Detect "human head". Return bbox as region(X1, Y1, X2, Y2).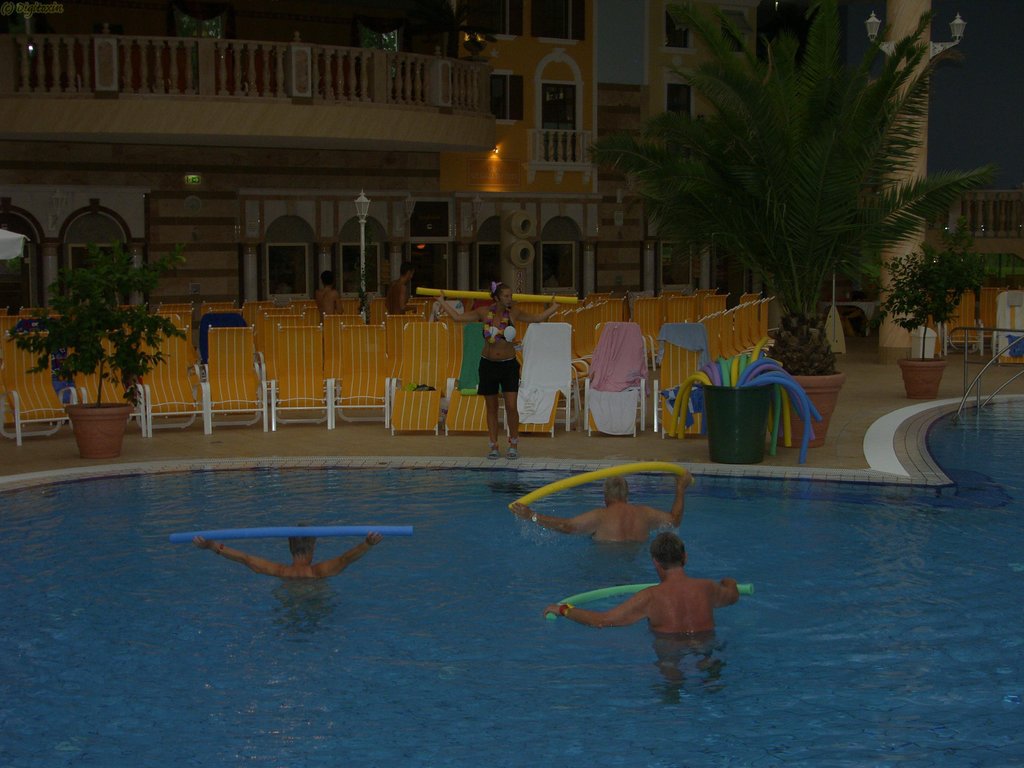
region(650, 532, 687, 580).
